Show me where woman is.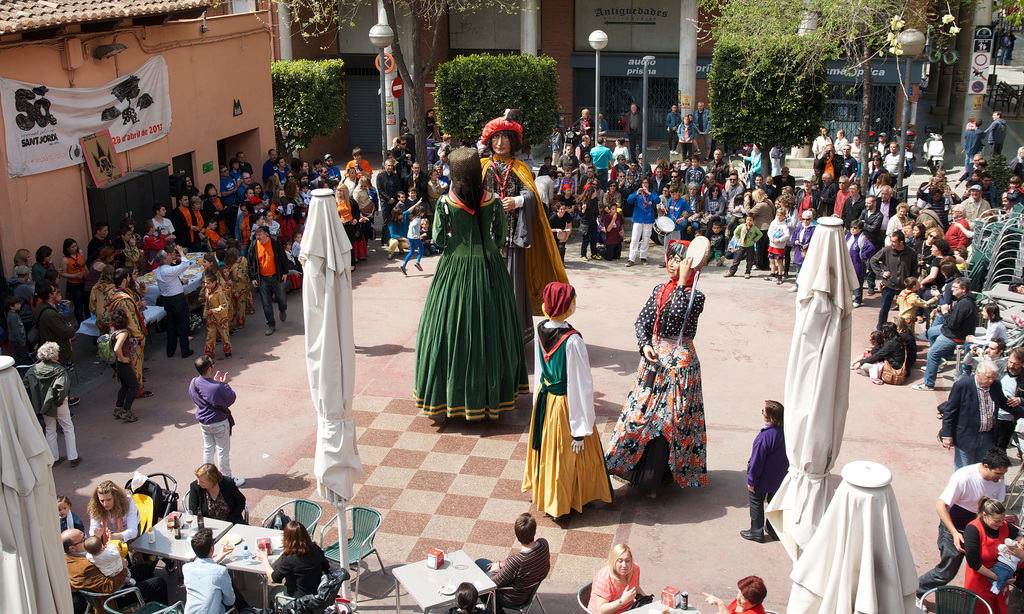
woman is at locate(915, 235, 951, 341).
